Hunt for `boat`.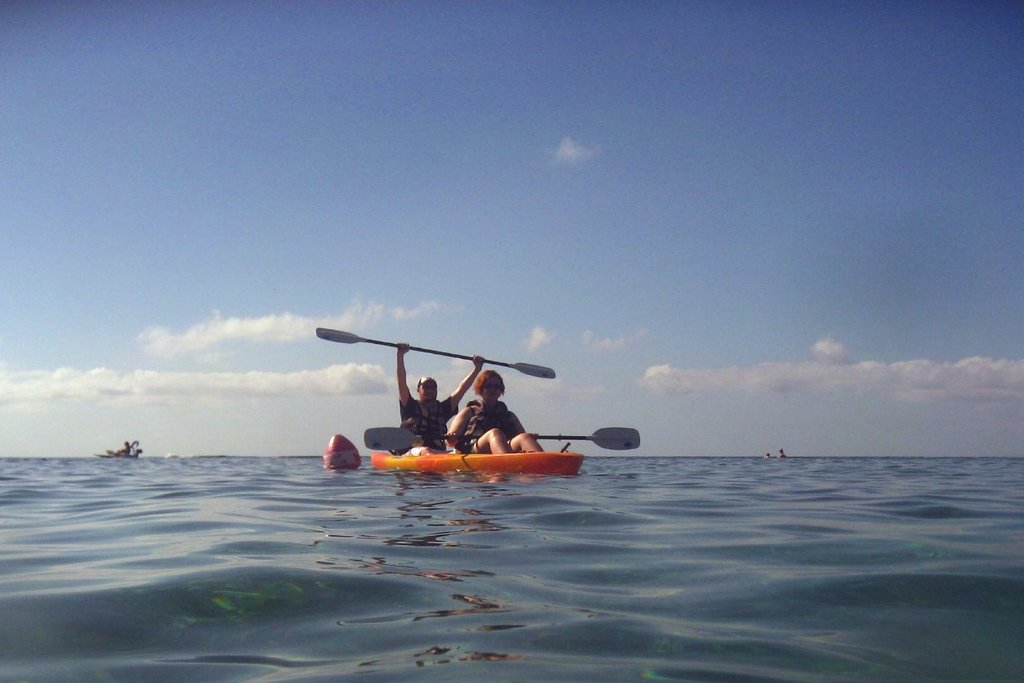
Hunted down at BBox(92, 443, 144, 459).
